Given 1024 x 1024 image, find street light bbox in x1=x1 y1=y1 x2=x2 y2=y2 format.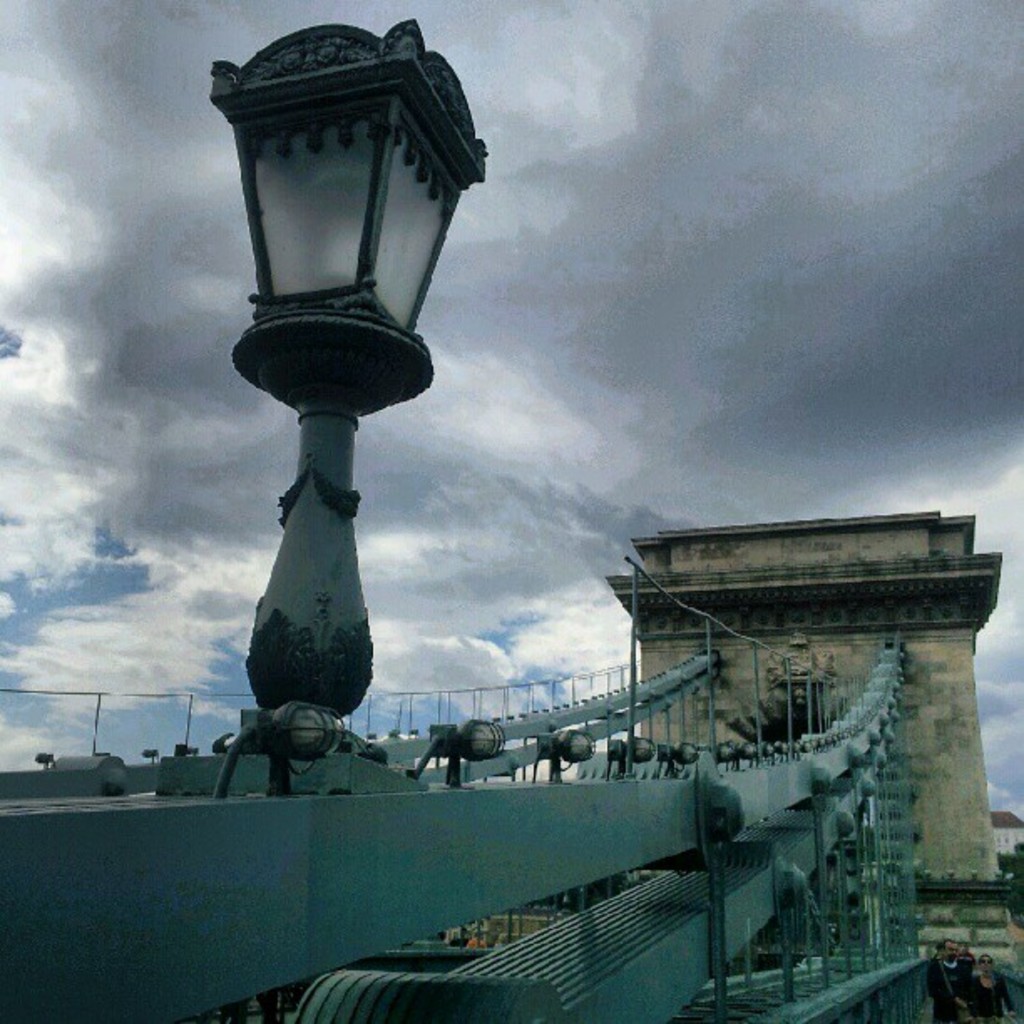
x1=137 y1=75 x2=574 y2=773.
